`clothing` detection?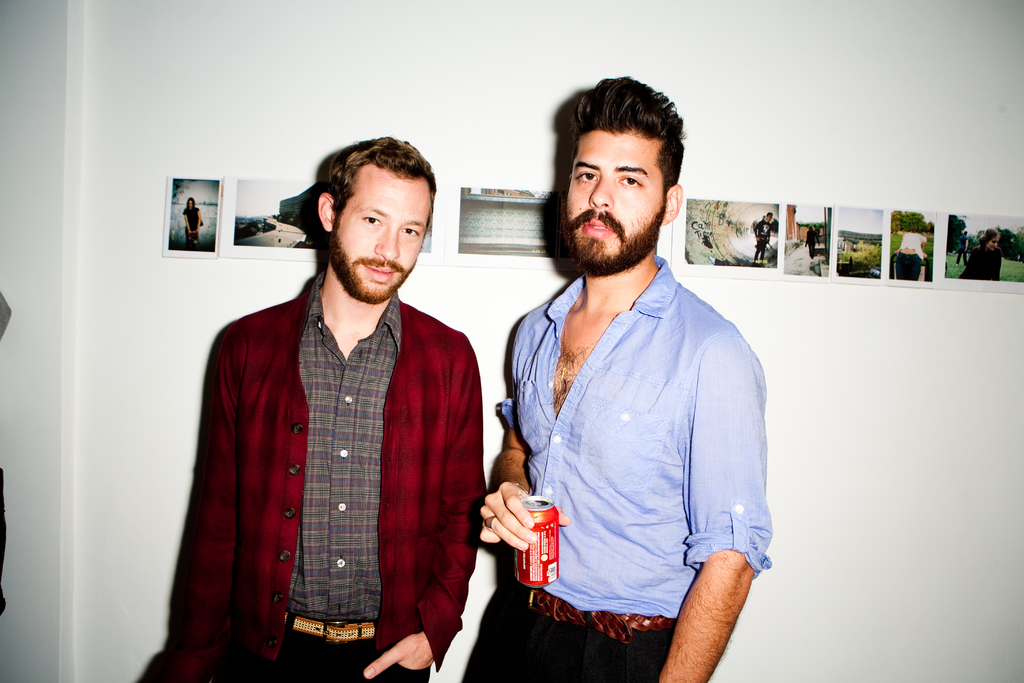
left=960, top=243, right=1002, bottom=283
